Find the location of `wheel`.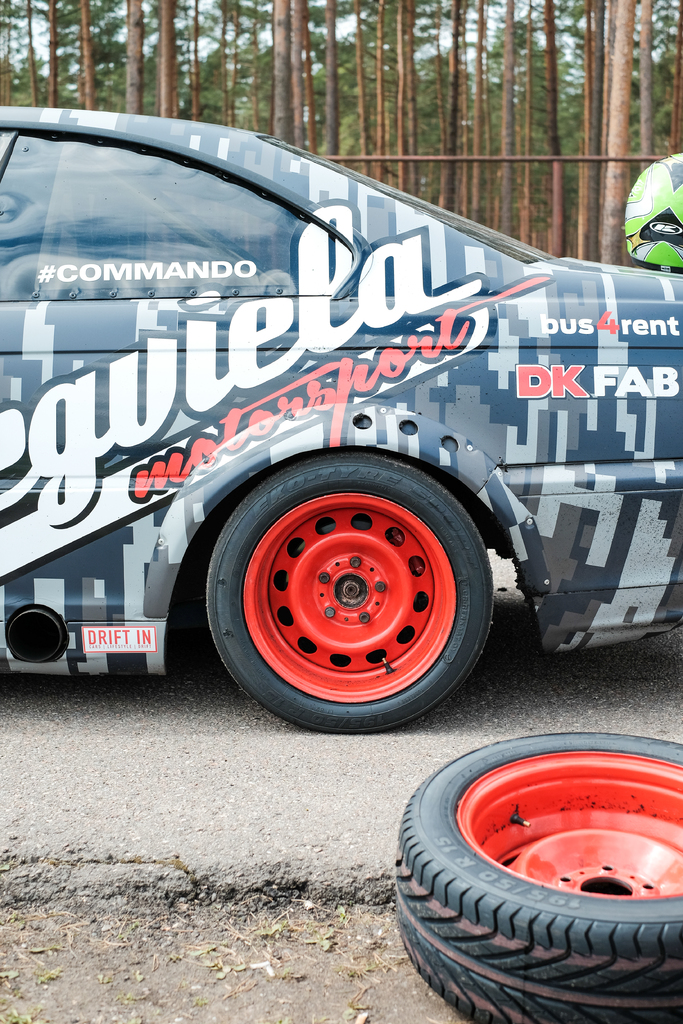
Location: 391 720 682 1023.
